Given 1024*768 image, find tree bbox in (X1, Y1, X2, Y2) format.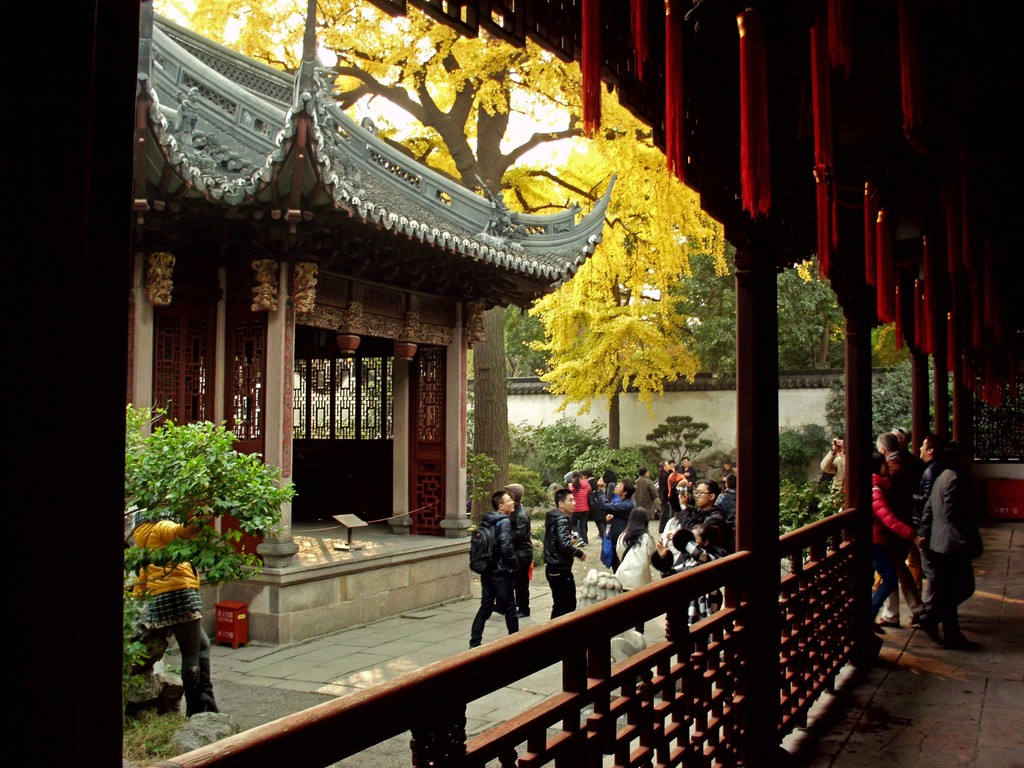
(143, 0, 652, 532).
